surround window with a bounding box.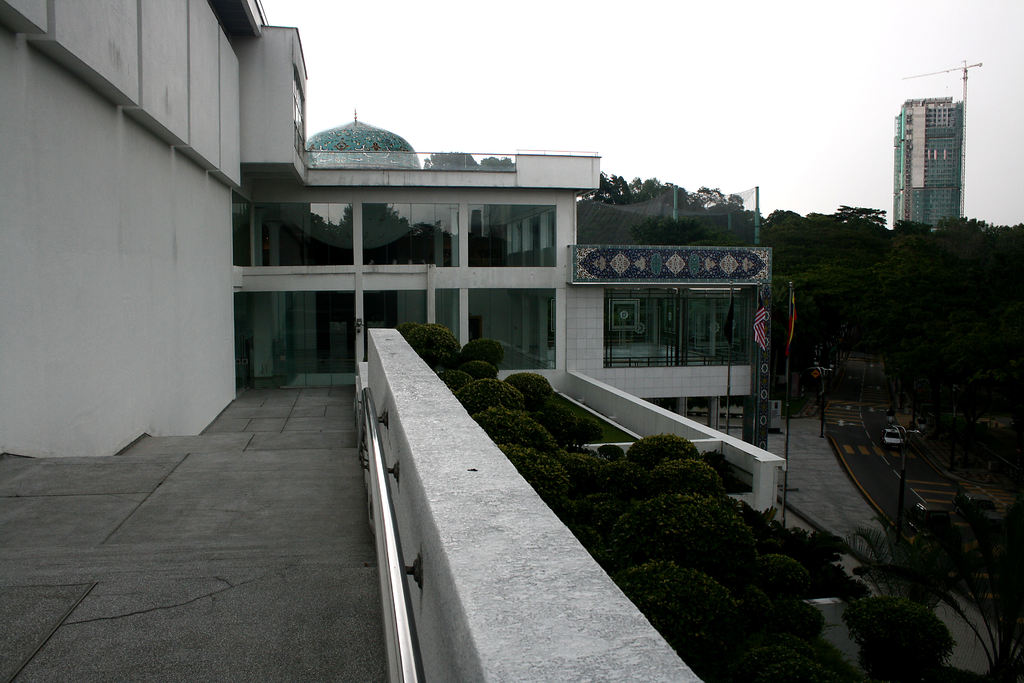
locate(232, 288, 354, 388).
